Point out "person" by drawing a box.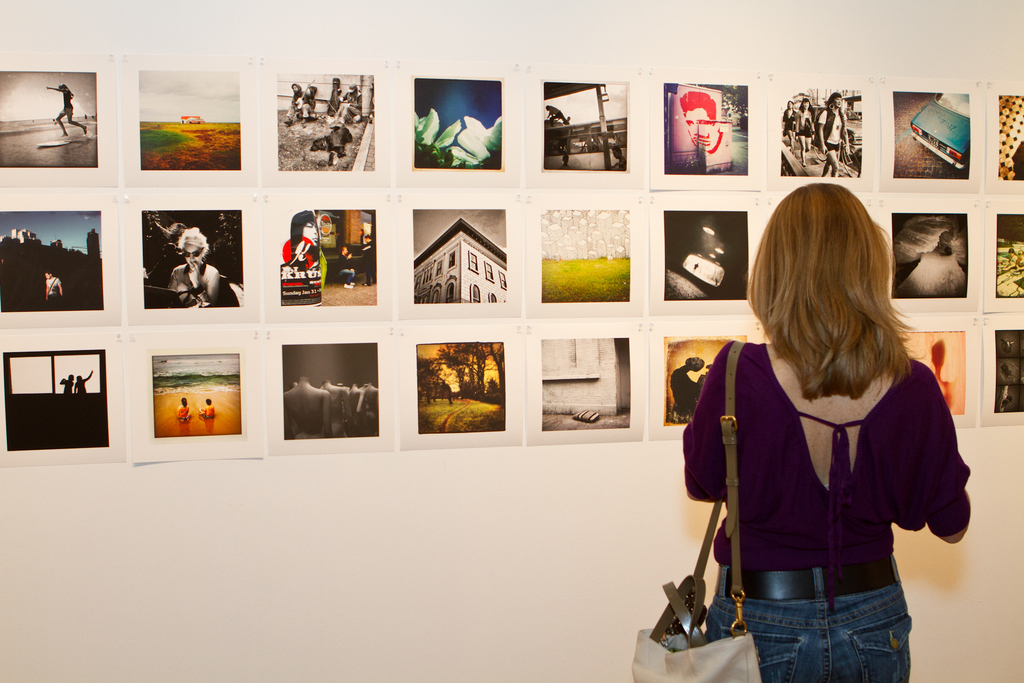
Rect(45, 272, 65, 302).
